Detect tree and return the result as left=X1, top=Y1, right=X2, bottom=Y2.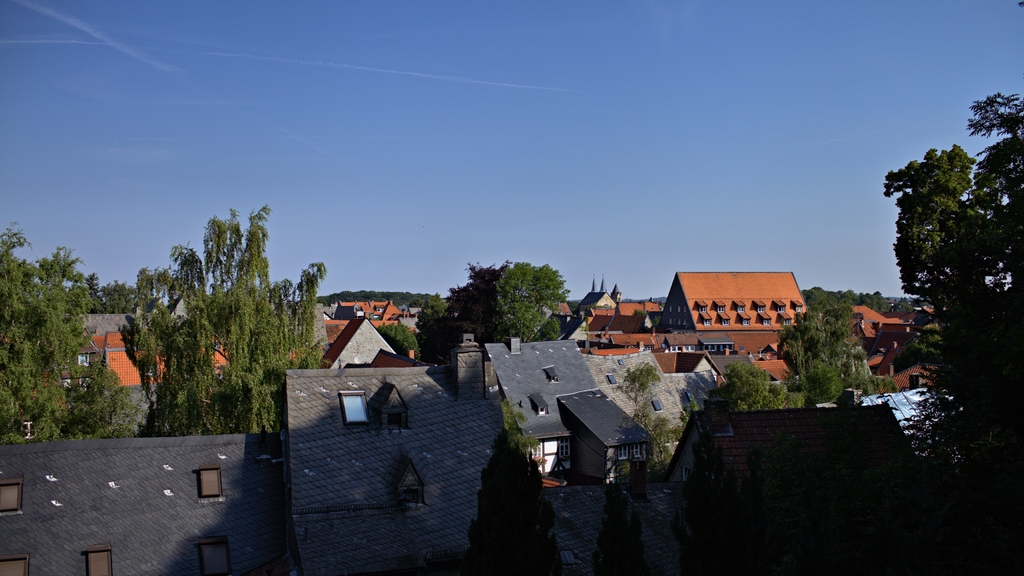
left=702, top=352, right=801, bottom=416.
